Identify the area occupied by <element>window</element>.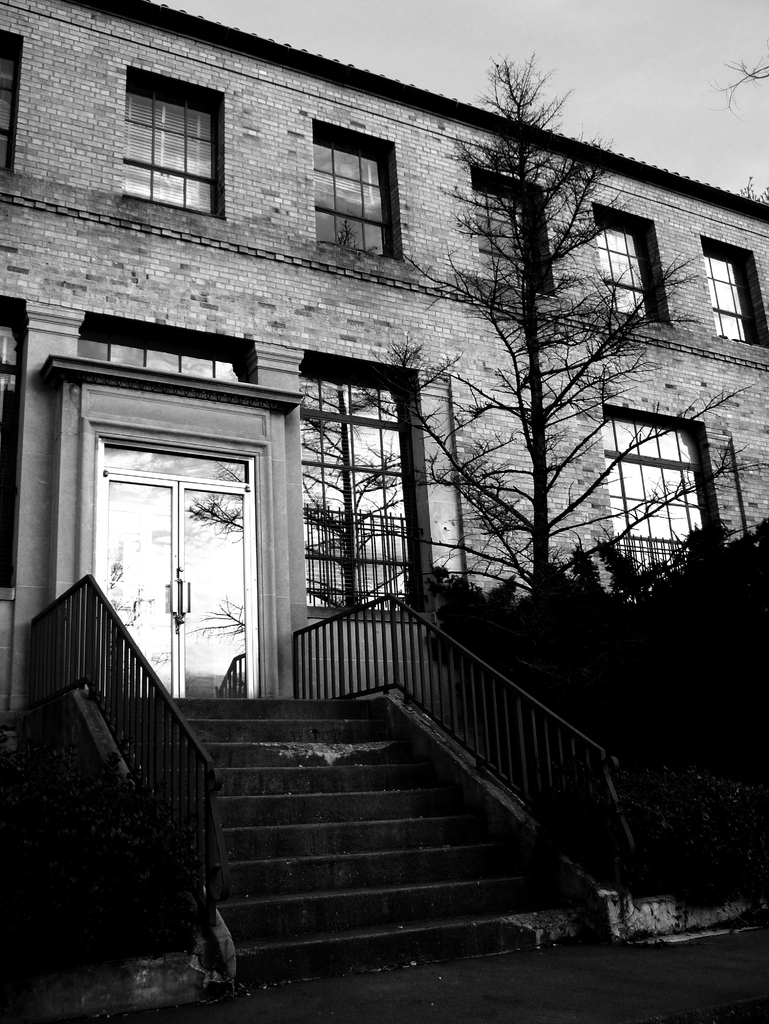
Area: 302, 365, 427, 615.
